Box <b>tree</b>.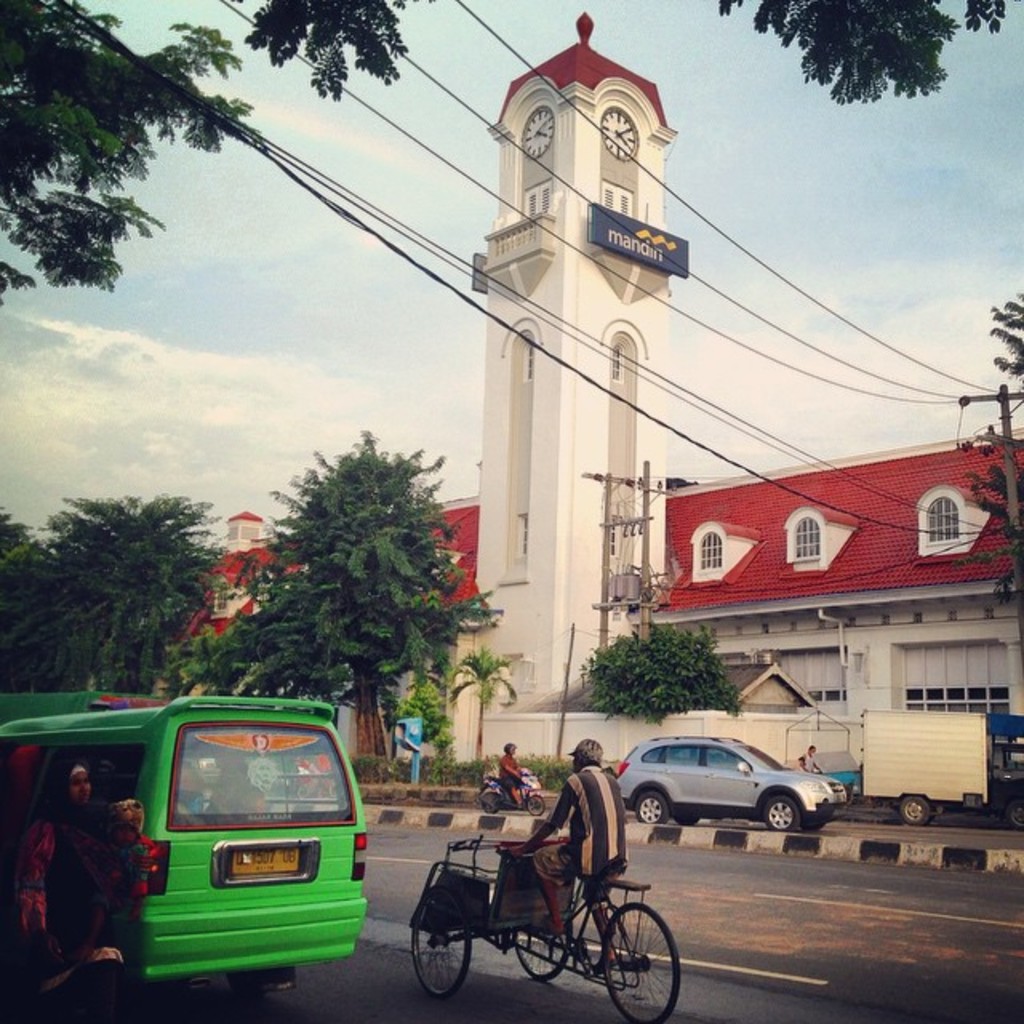
bbox=[243, 418, 485, 752].
